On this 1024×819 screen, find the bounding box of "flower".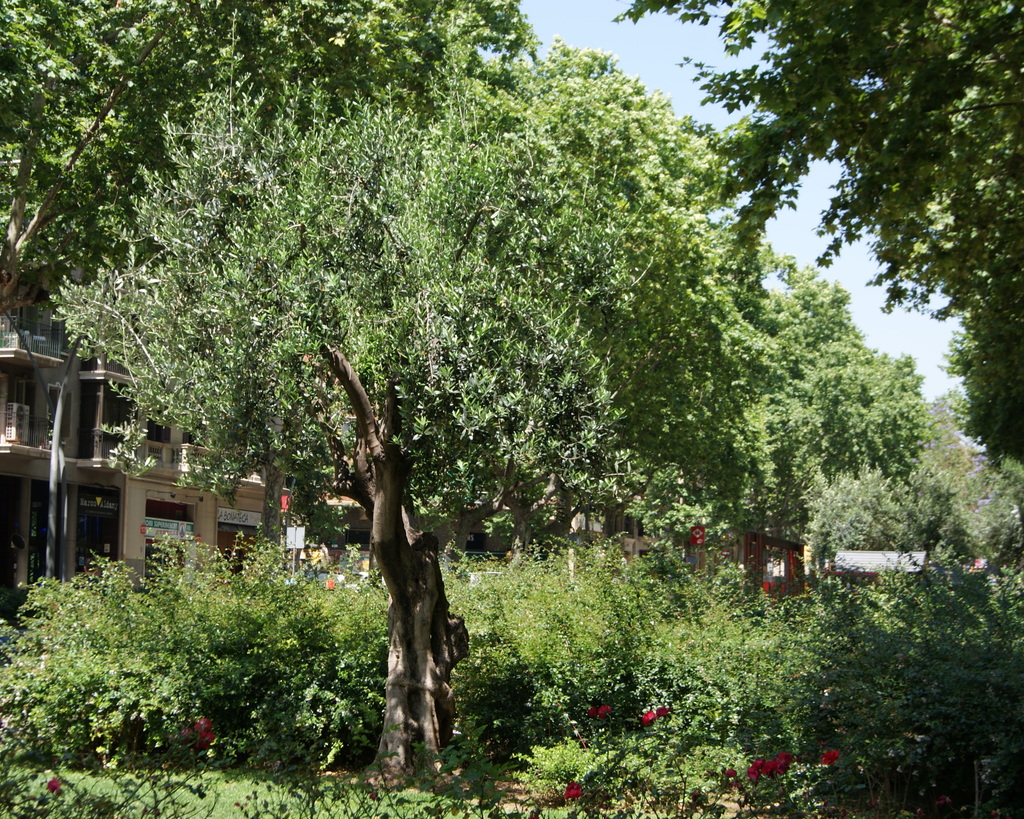
Bounding box: x1=820, y1=747, x2=834, y2=763.
